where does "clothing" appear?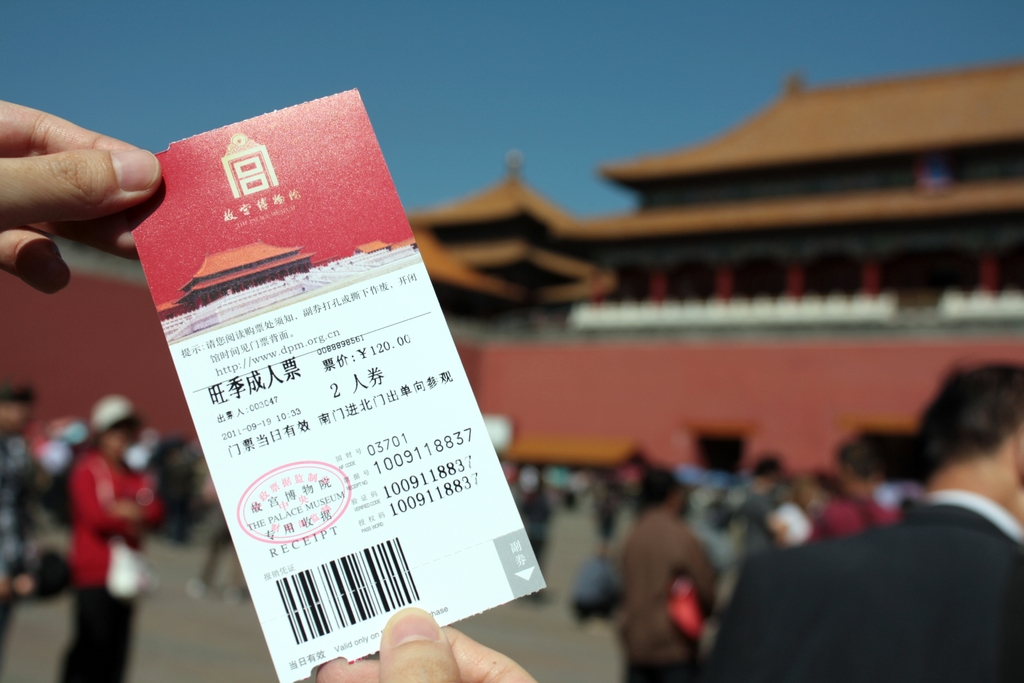
Appears at rect(712, 489, 1023, 682).
